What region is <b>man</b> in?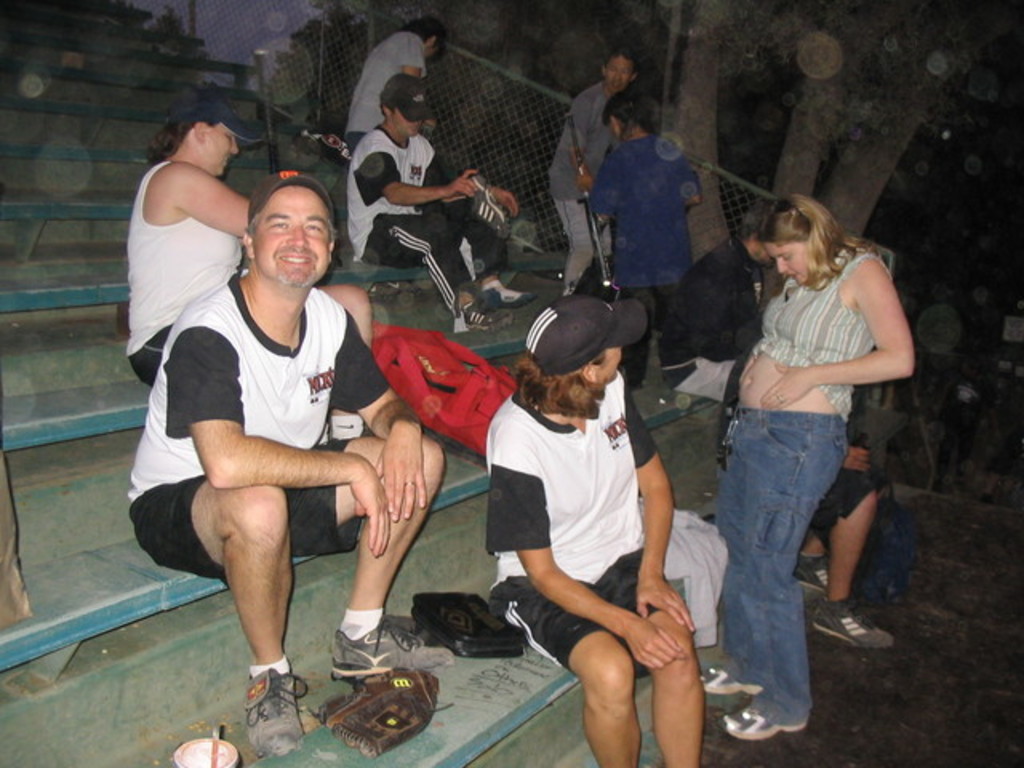
(126, 168, 445, 755).
